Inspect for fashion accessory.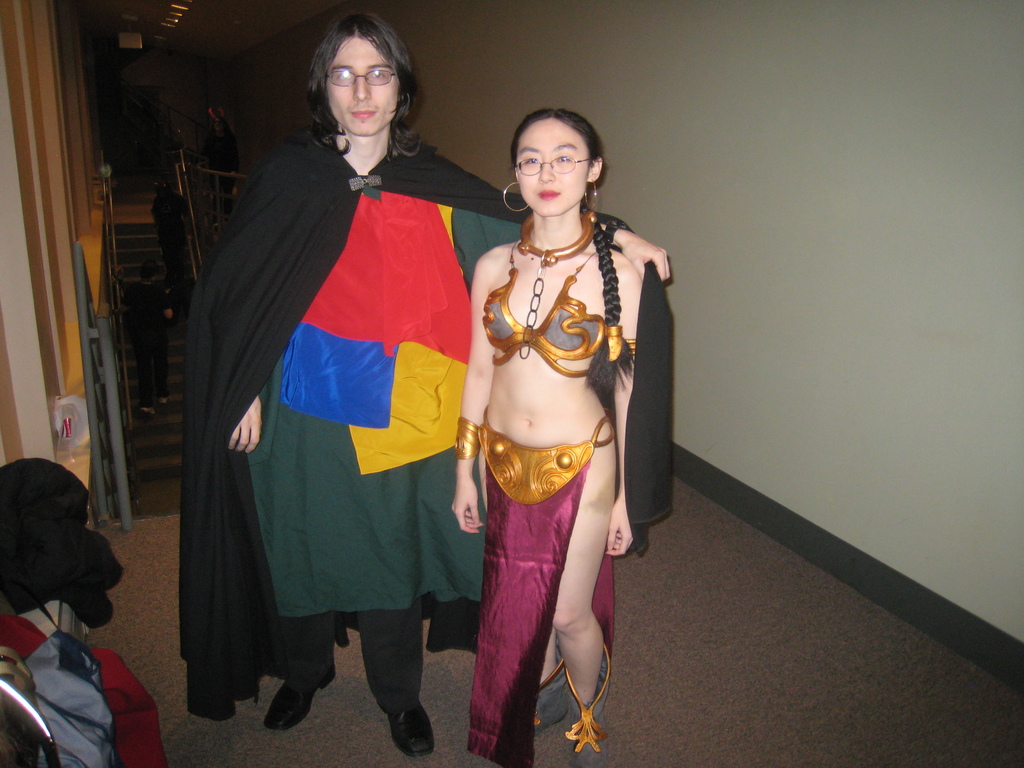
Inspection: 515 207 600 360.
